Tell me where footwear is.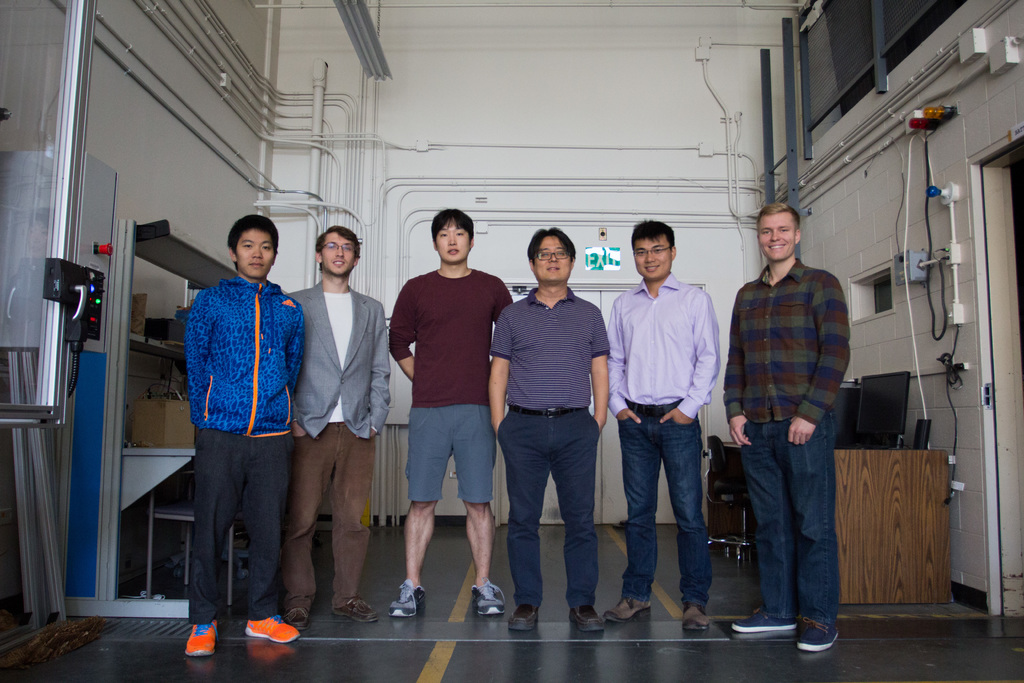
footwear is at 730/609/796/629.
